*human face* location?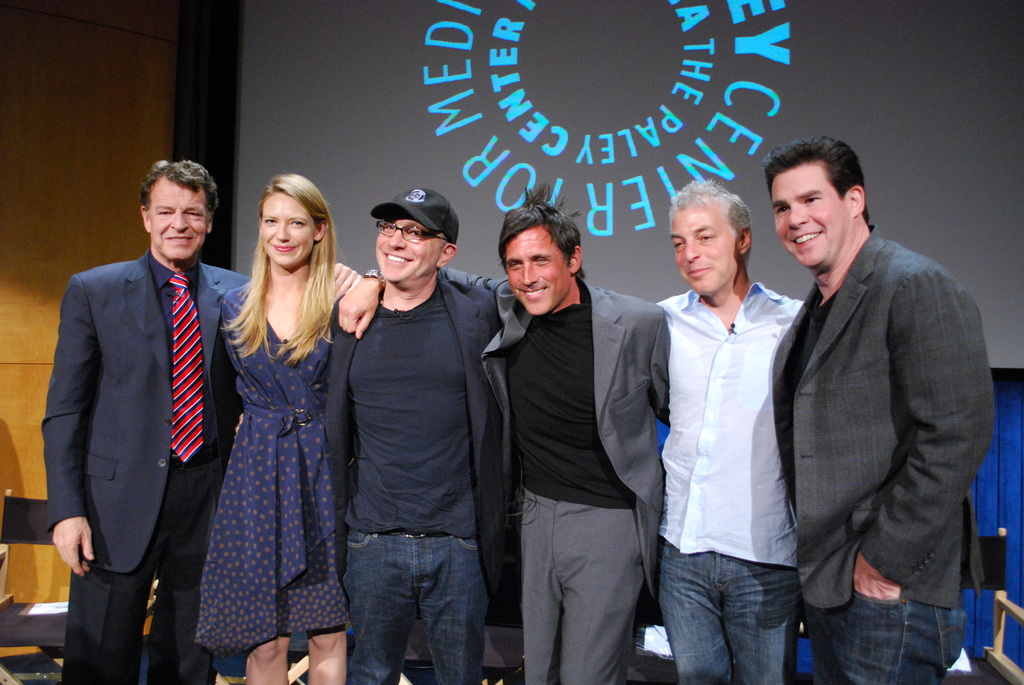
(262,193,314,268)
